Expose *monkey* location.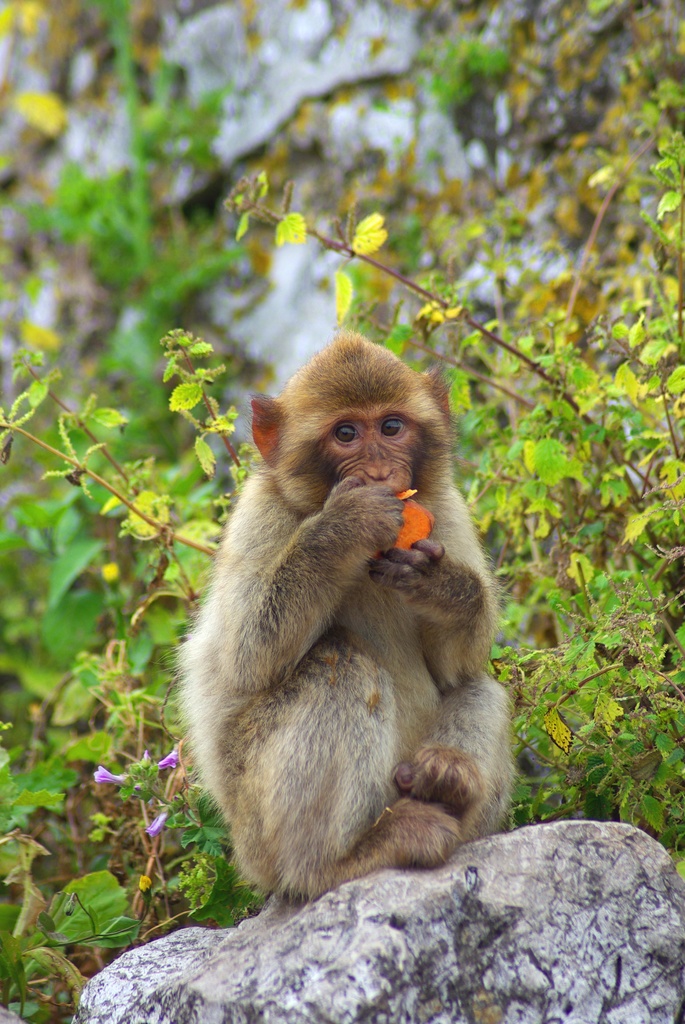
Exposed at <bbox>182, 337, 521, 910</bbox>.
